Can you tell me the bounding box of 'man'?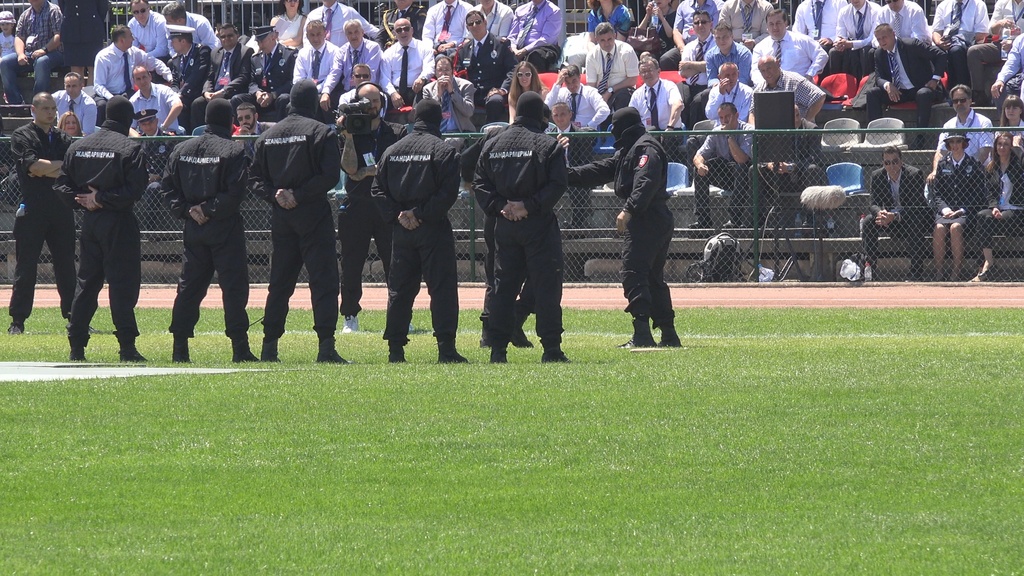
{"left": 923, "top": 86, "right": 993, "bottom": 186}.
